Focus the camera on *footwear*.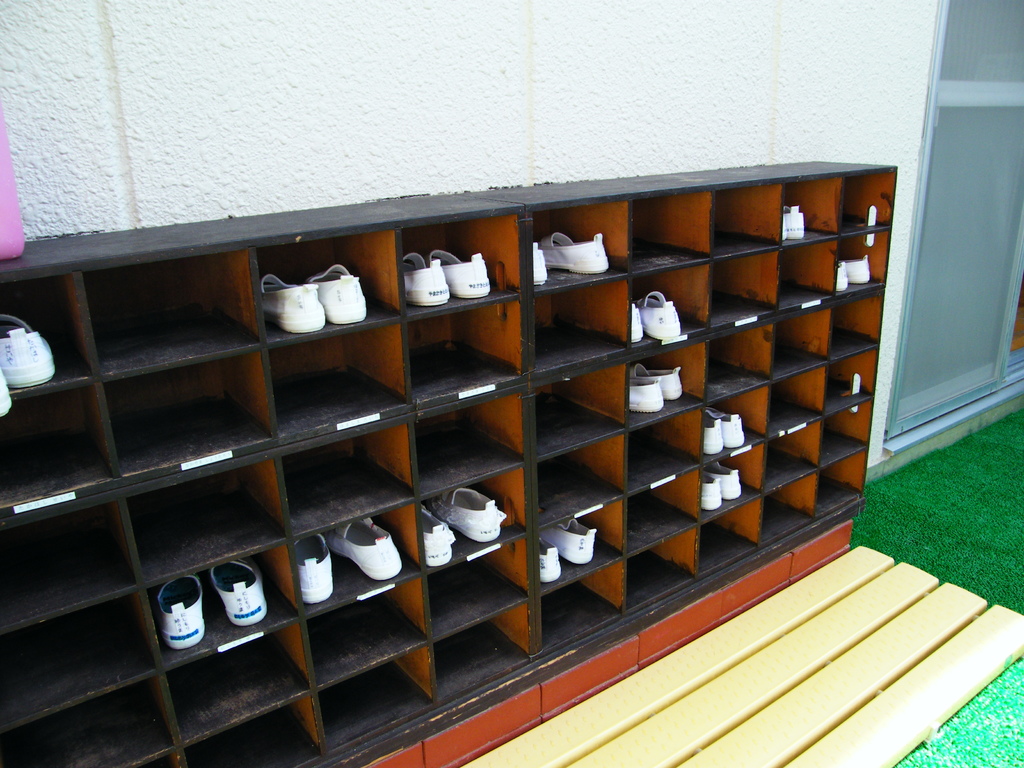
Focus region: 637:288:678:340.
